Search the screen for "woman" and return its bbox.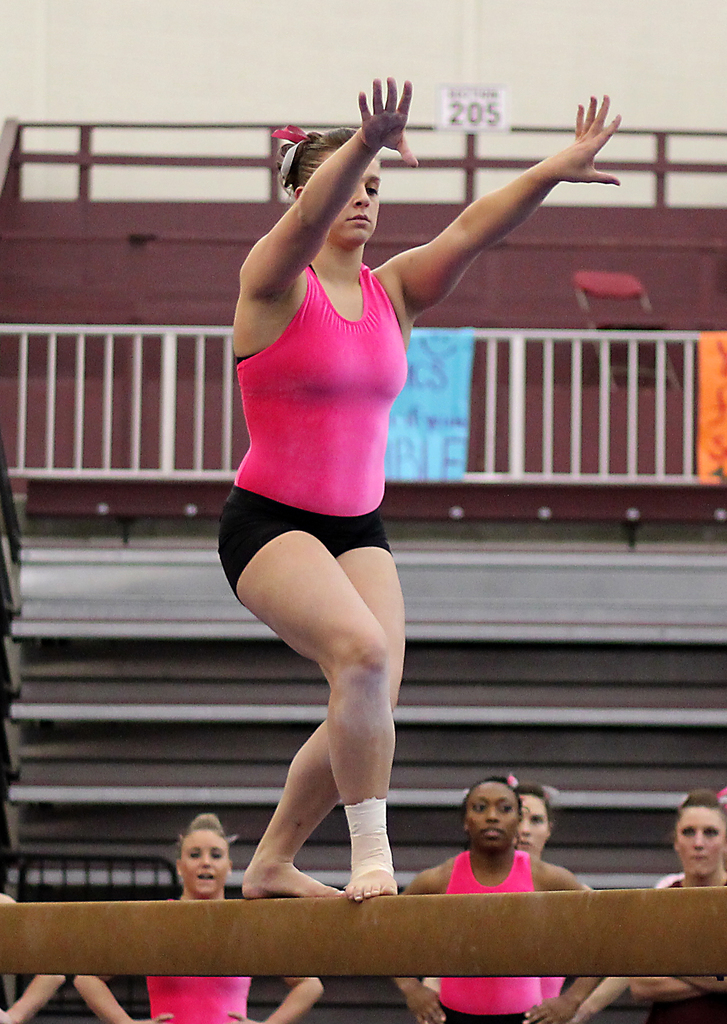
Found: (214,74,623,909).
